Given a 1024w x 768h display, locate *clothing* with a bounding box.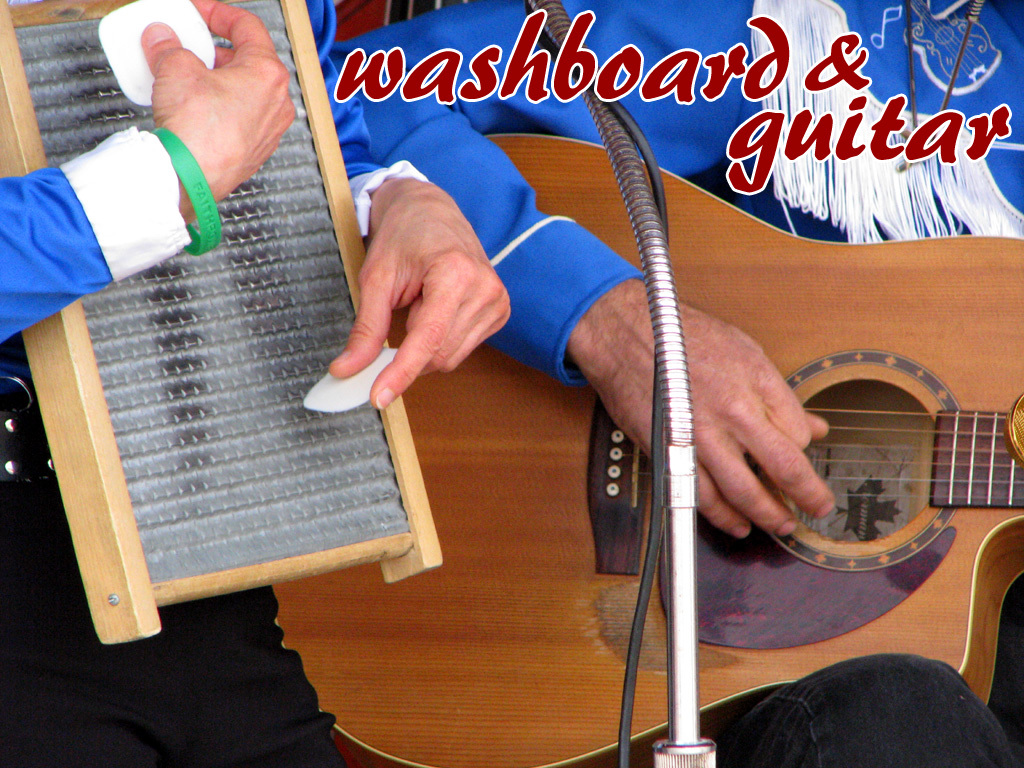
Located: (311,0,1023,767).
